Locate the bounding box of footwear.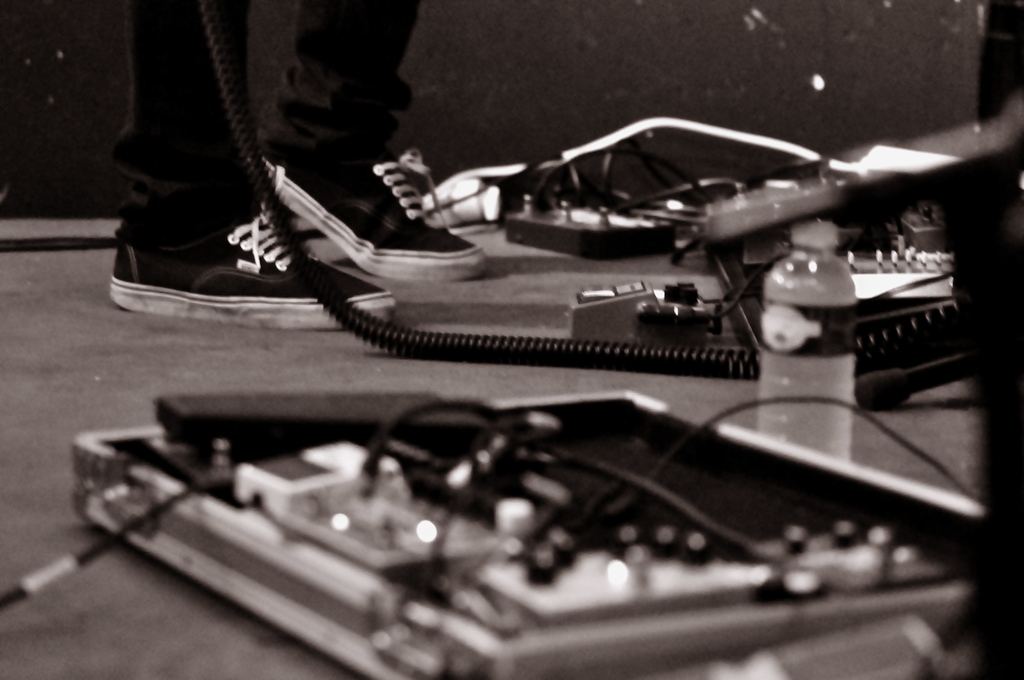
Bounding box: 249,139,489,281.
